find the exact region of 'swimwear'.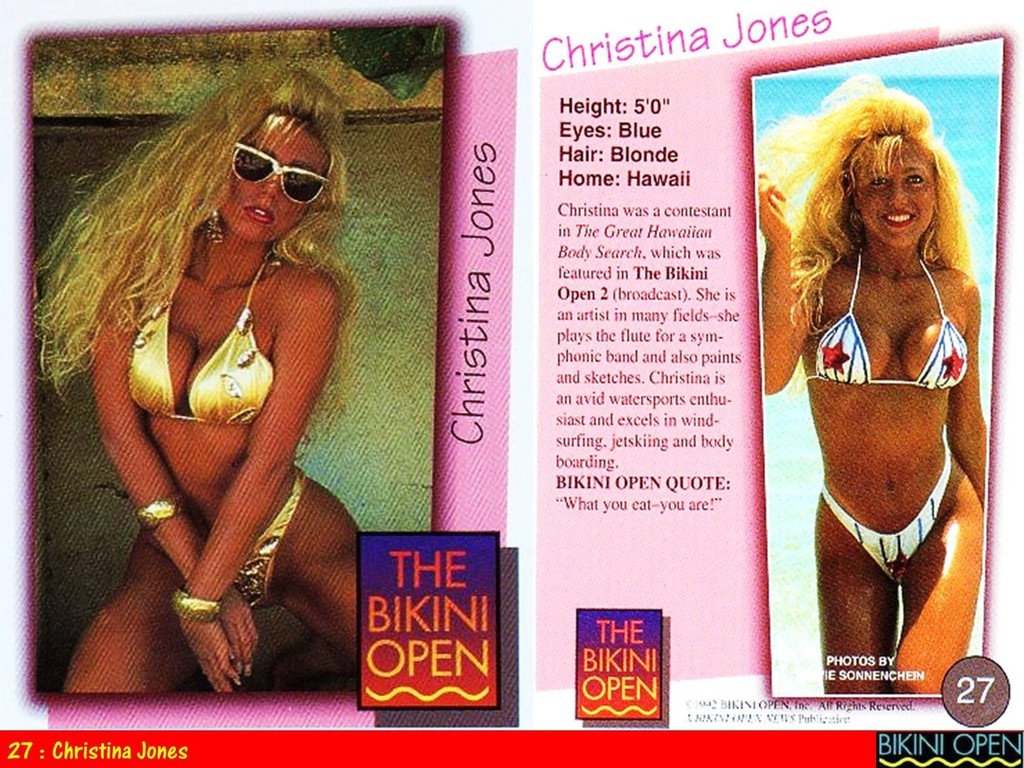
Exact region: crop(233, 471, 303, 611).
